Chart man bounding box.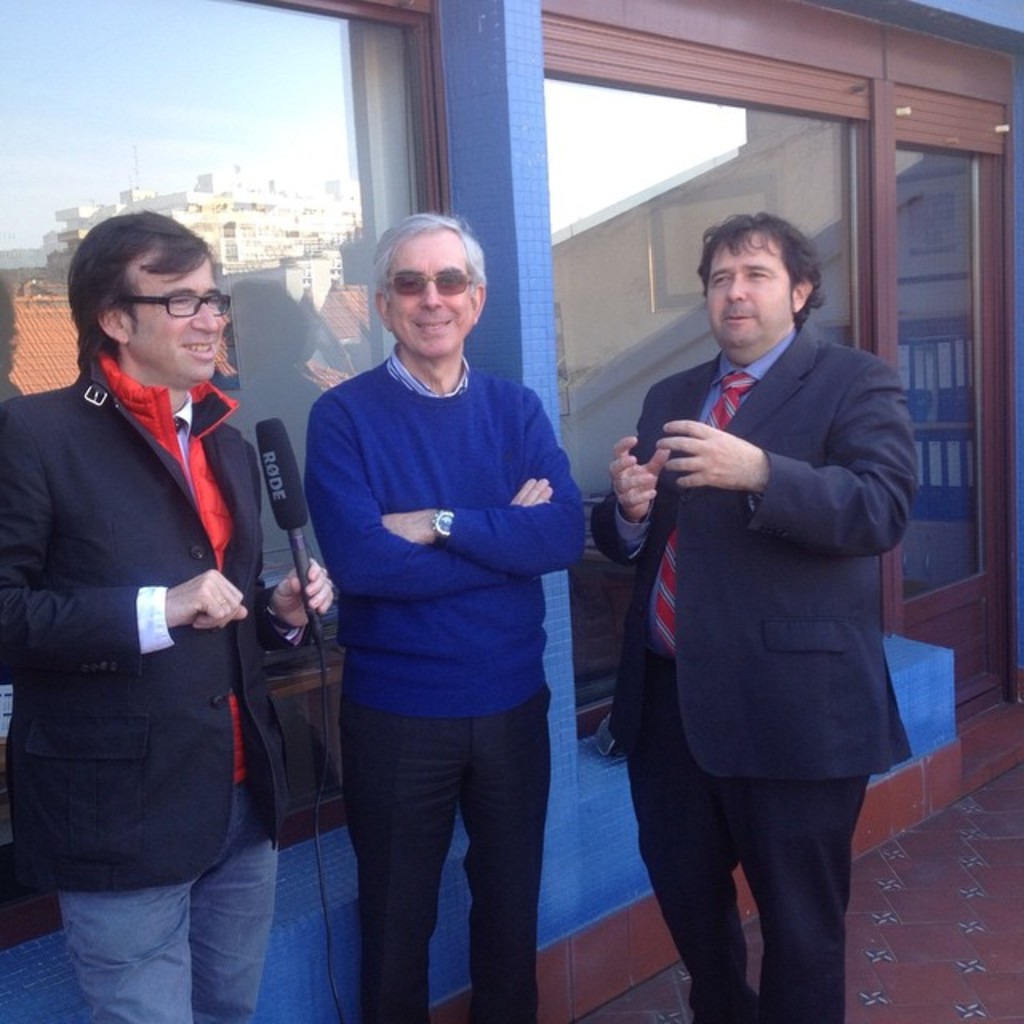
Charted: box=[0, 206, 336, 1022].
